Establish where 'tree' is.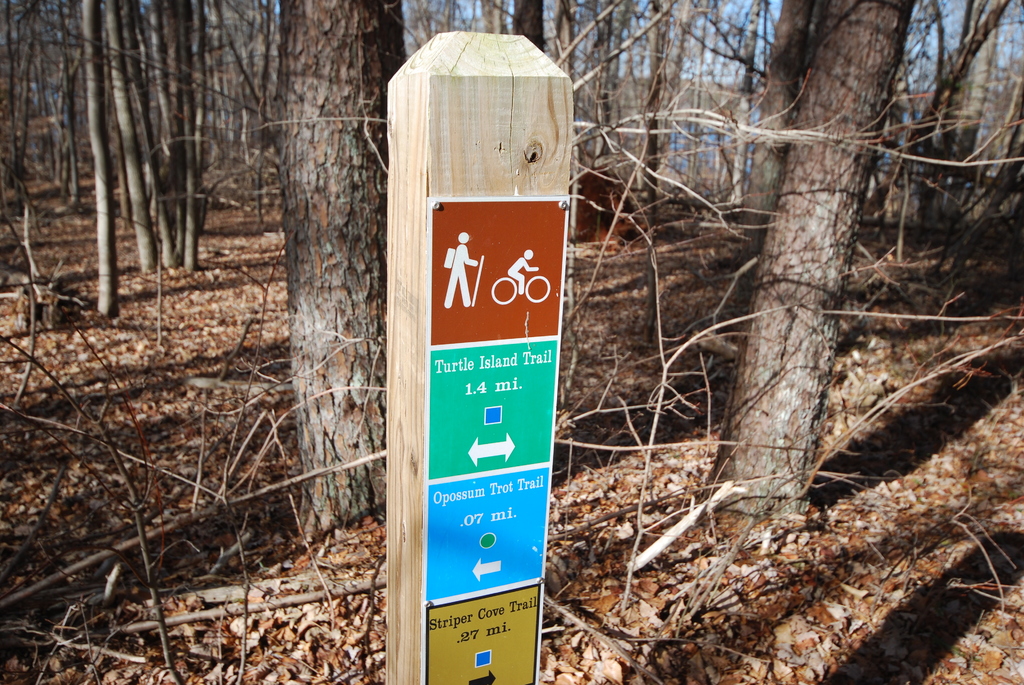
Established at Rect(268, 0, 426, 551).
